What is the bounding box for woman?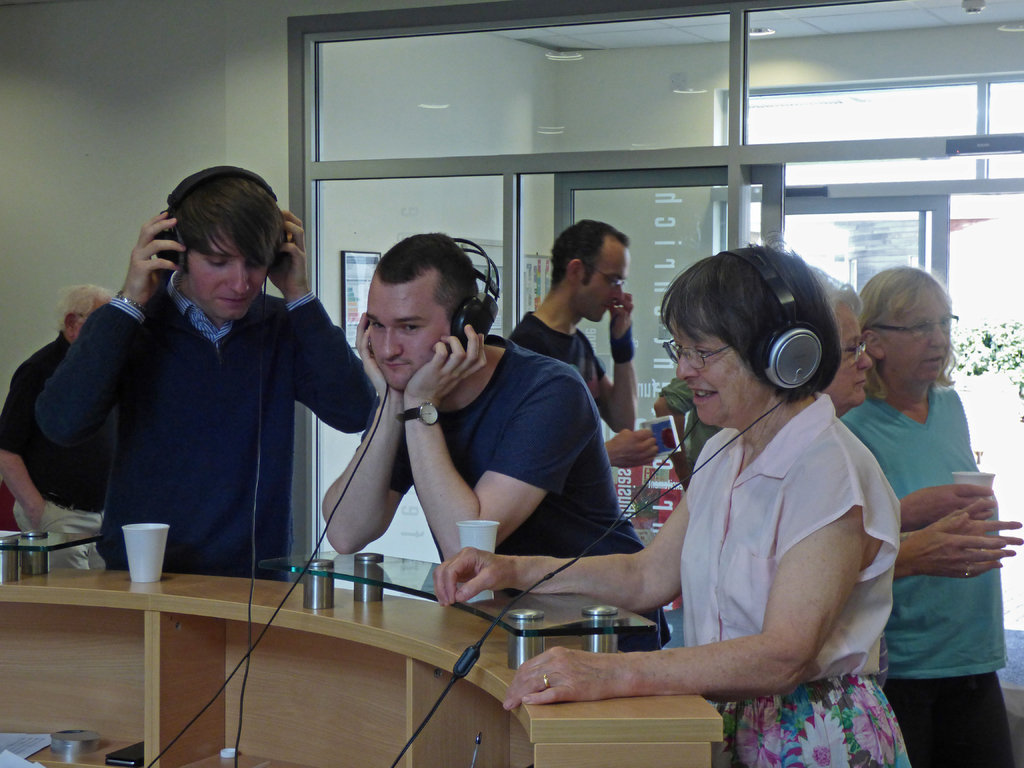
l=836, t=278, r=1017, b=767.
